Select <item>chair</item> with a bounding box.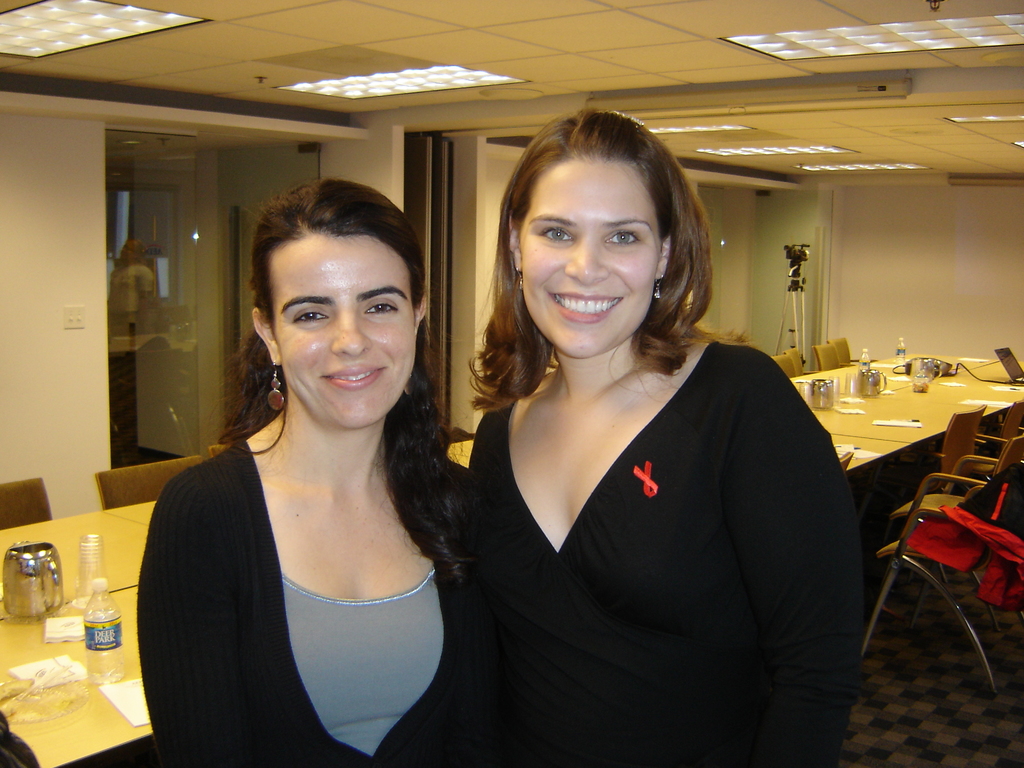
l=93, t=458, r=206, b=502.
